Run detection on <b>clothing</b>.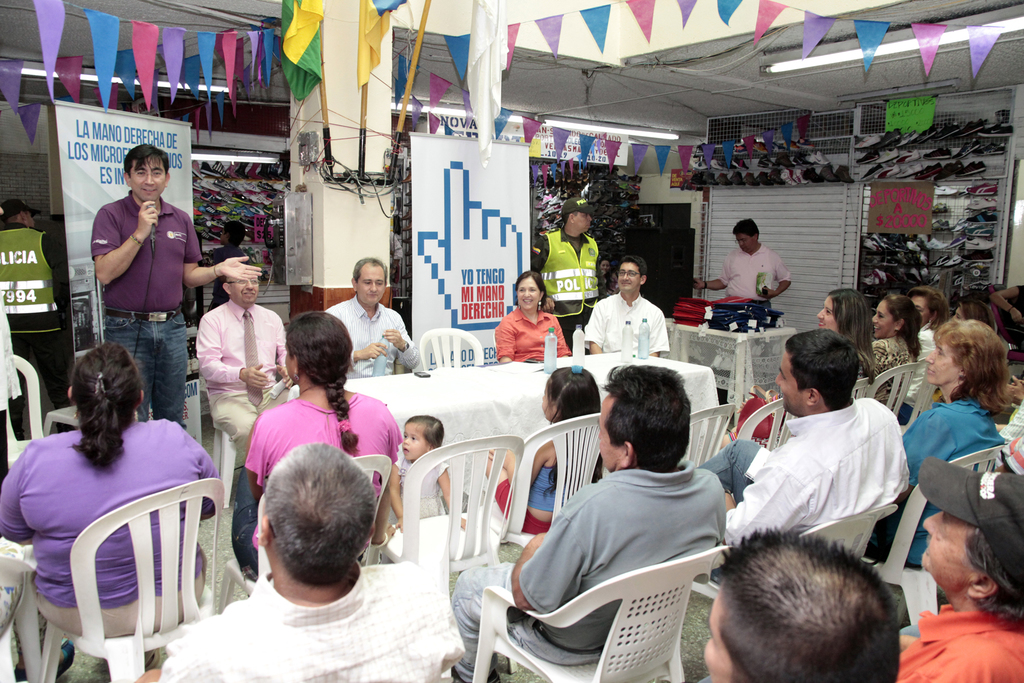
Result: 698,406,902,559.
